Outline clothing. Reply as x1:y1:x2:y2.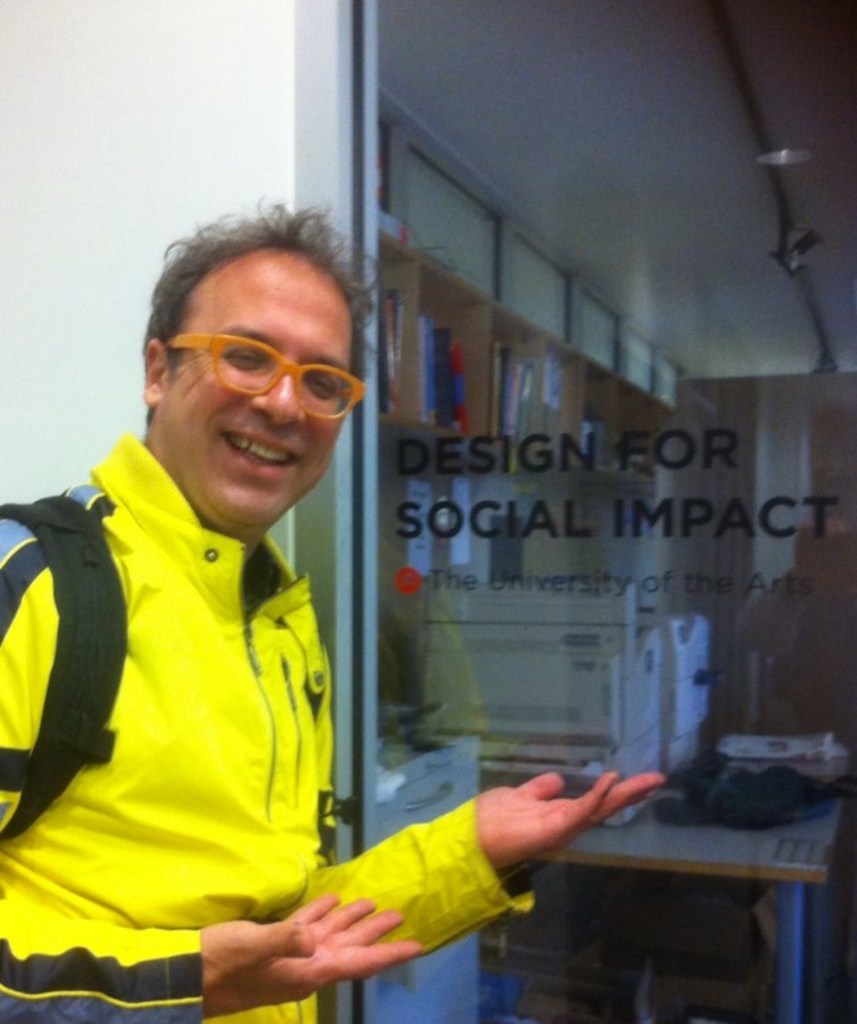
0:340:381:1003.
